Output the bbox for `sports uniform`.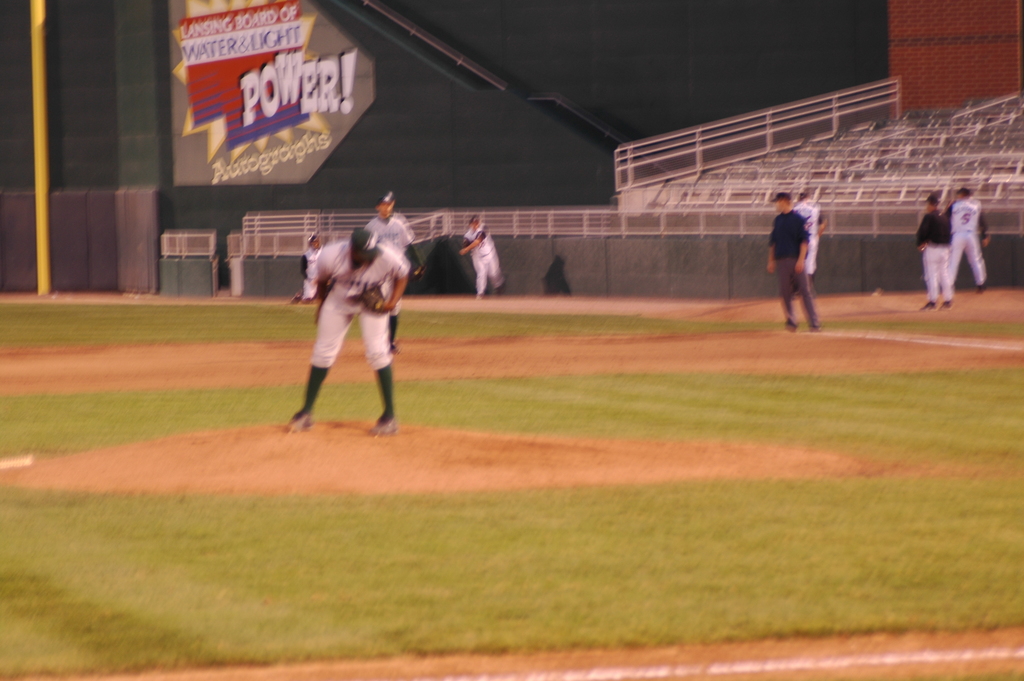
locate(784, 201, 824, 281).
